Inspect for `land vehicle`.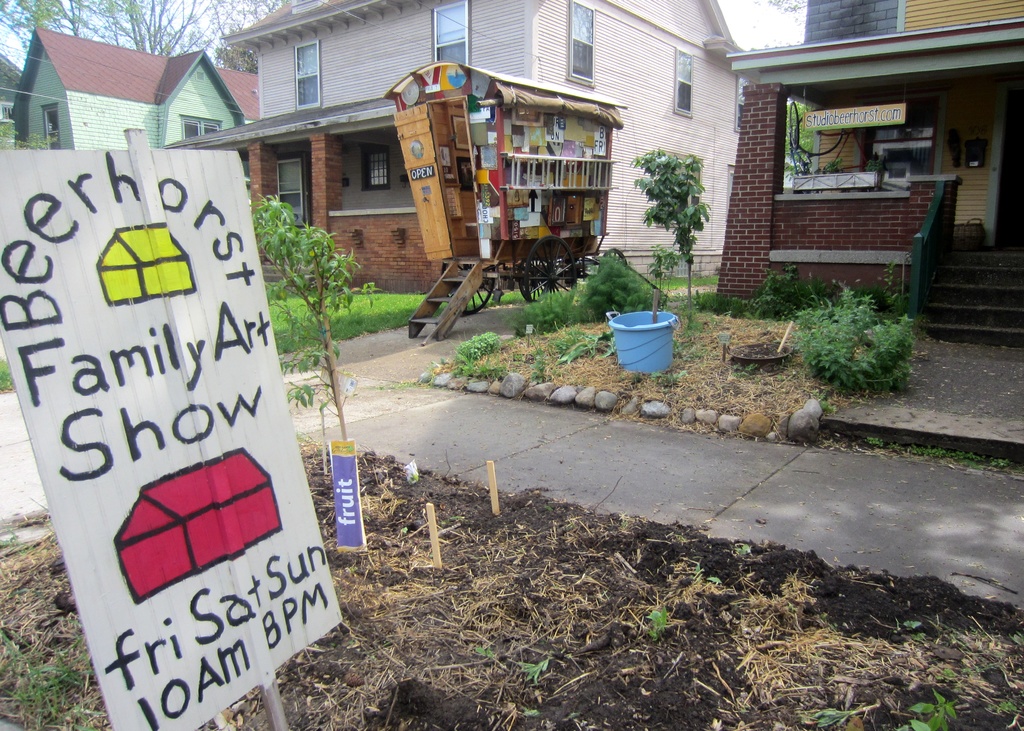
Inspection: 380/60/622/343.
